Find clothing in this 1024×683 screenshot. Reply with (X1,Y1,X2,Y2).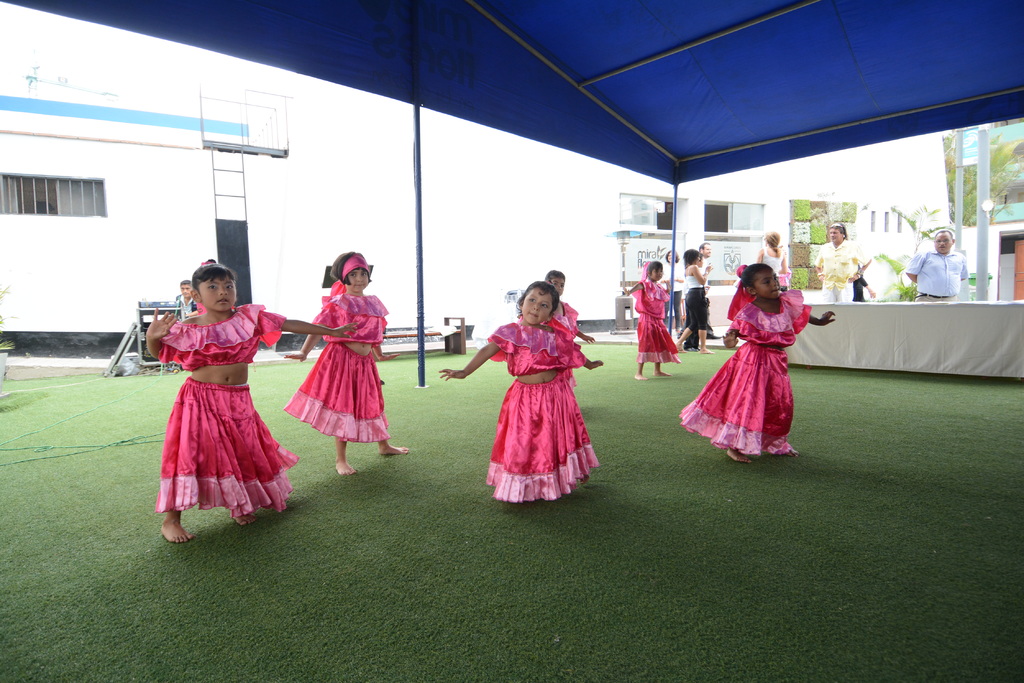
(670,293,815,458).
